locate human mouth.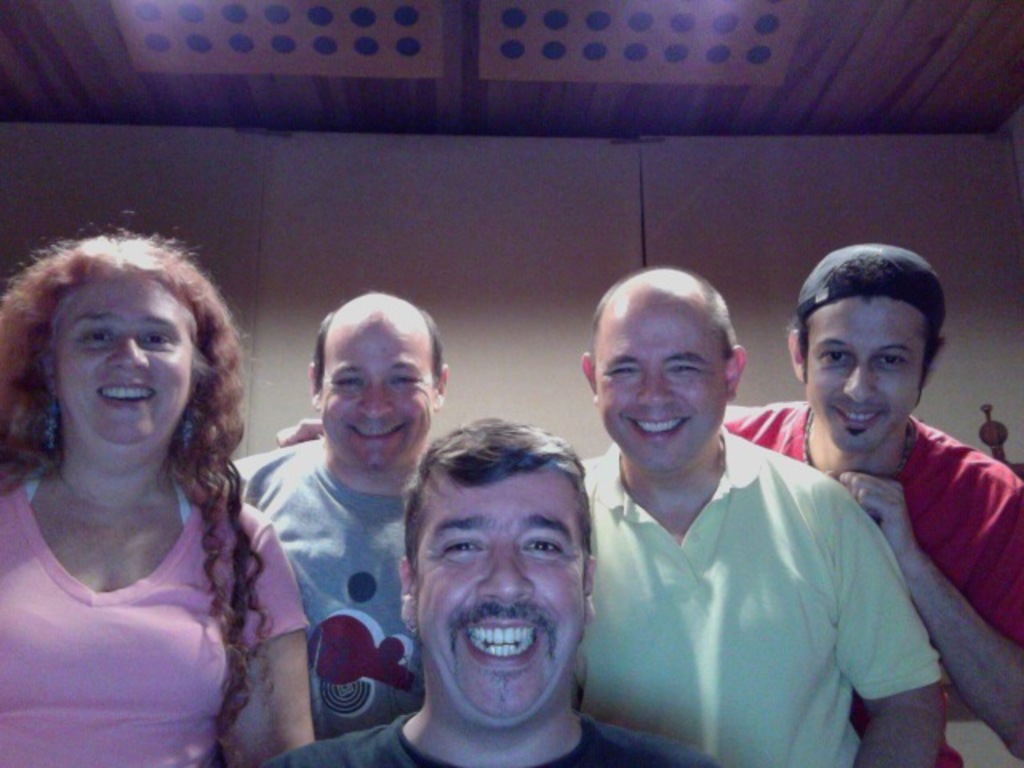
Bounding box: x1=835 y1=410 x2=885 y2=438.
